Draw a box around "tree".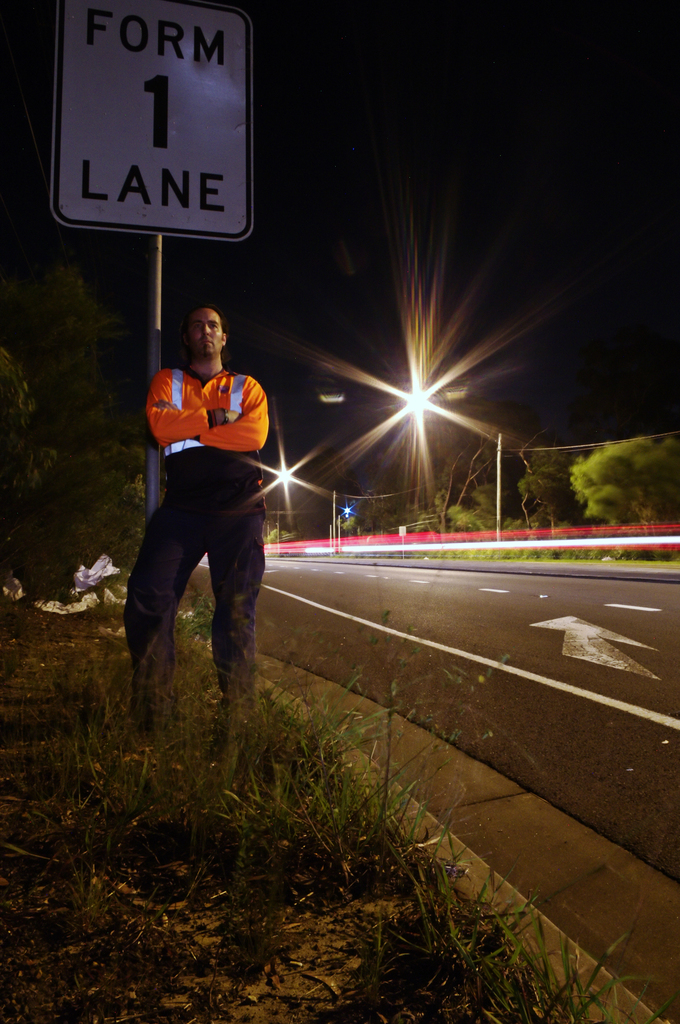
BBox(573, 428, 673, 518).
